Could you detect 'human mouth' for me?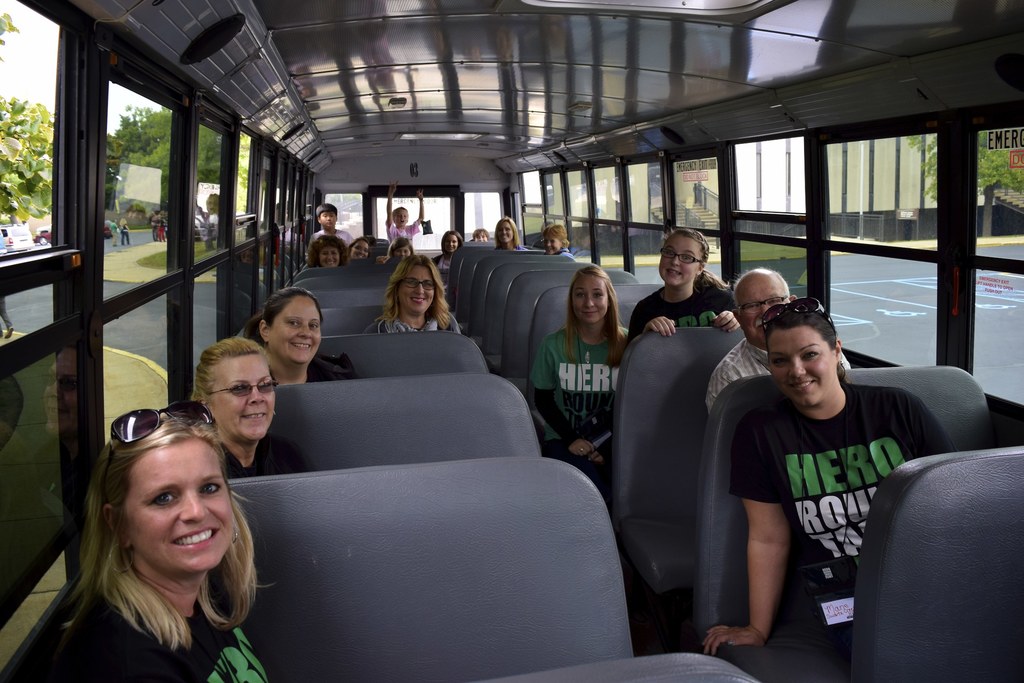
Detection result: [x1=788, y1=383, x2=819, y2=385].
